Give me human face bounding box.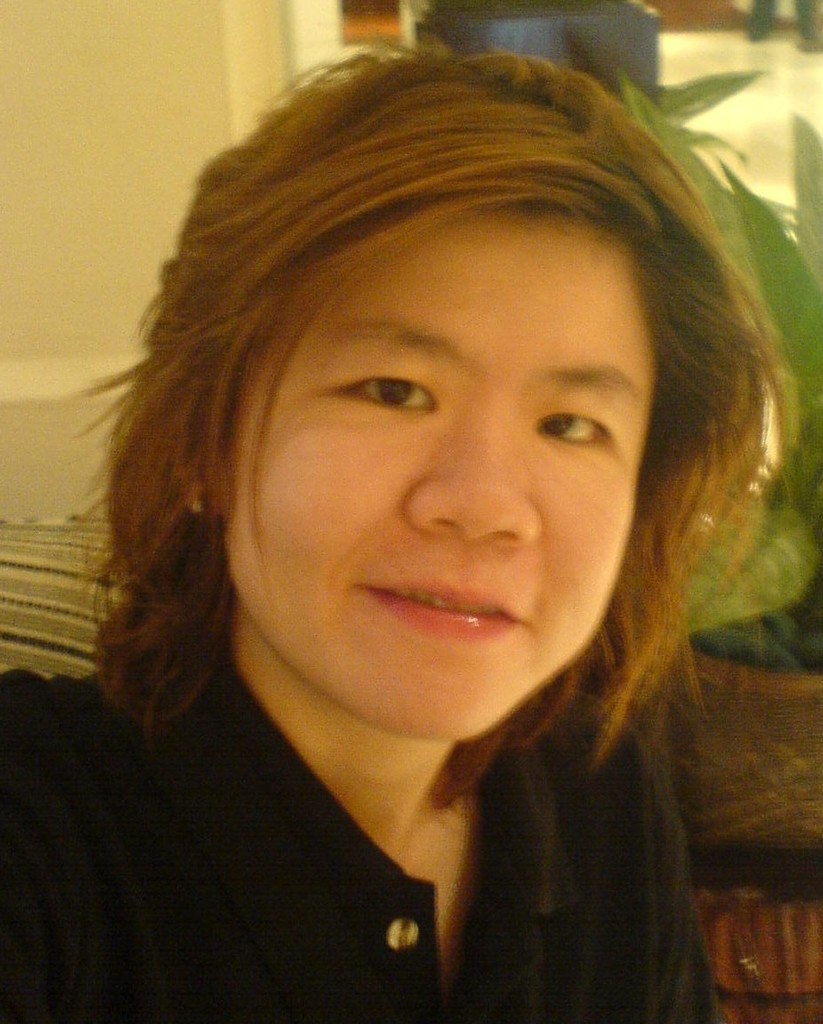
x1=231 y1=209 x2=658 y2=742.
